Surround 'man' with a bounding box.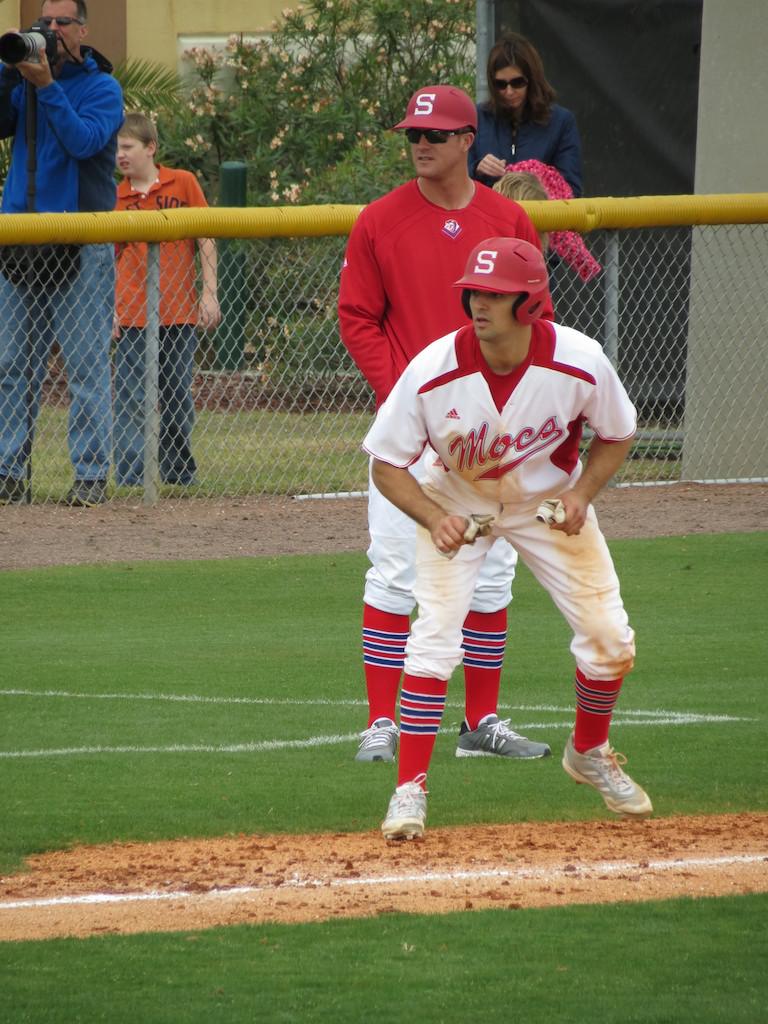
BBox(358, 235, 653, 843).
